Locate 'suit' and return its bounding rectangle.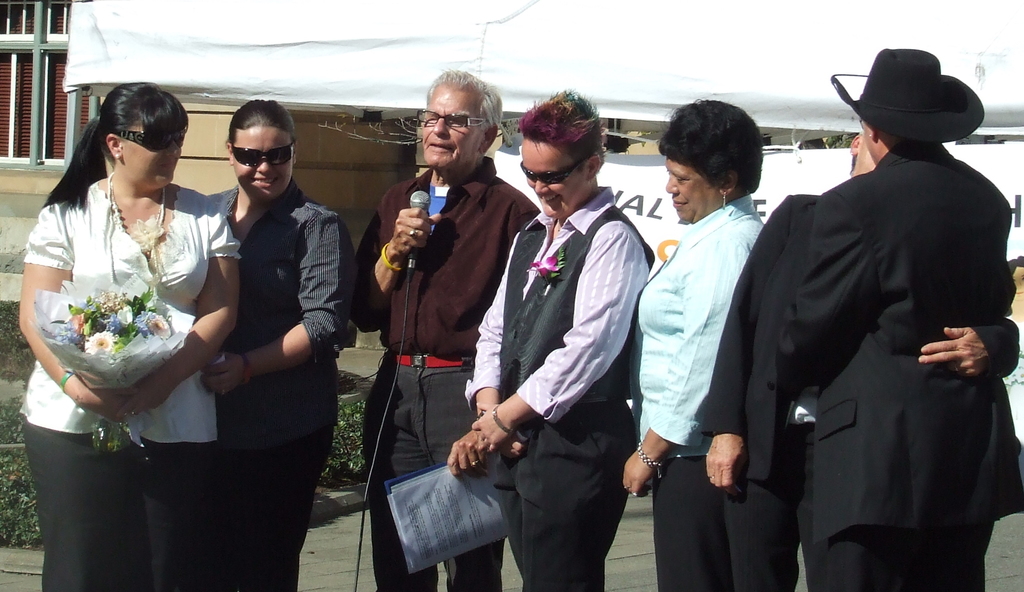
locate(698, 191, 1023, 591).
